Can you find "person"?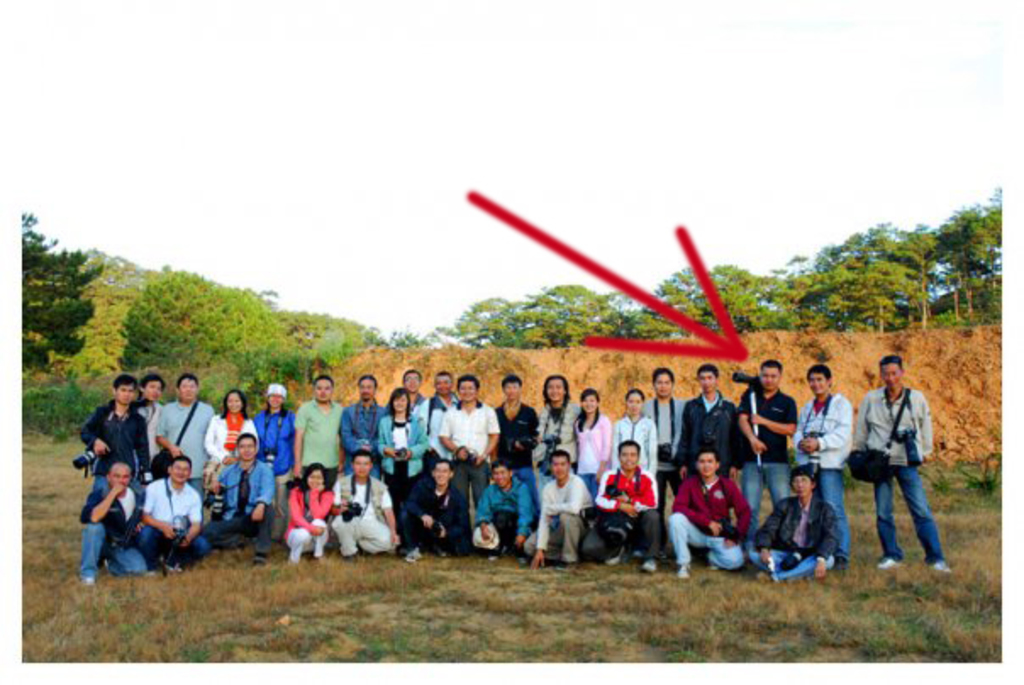
Yes, bounding box: (x1=292, y1=365, x2=349, y2=475).
